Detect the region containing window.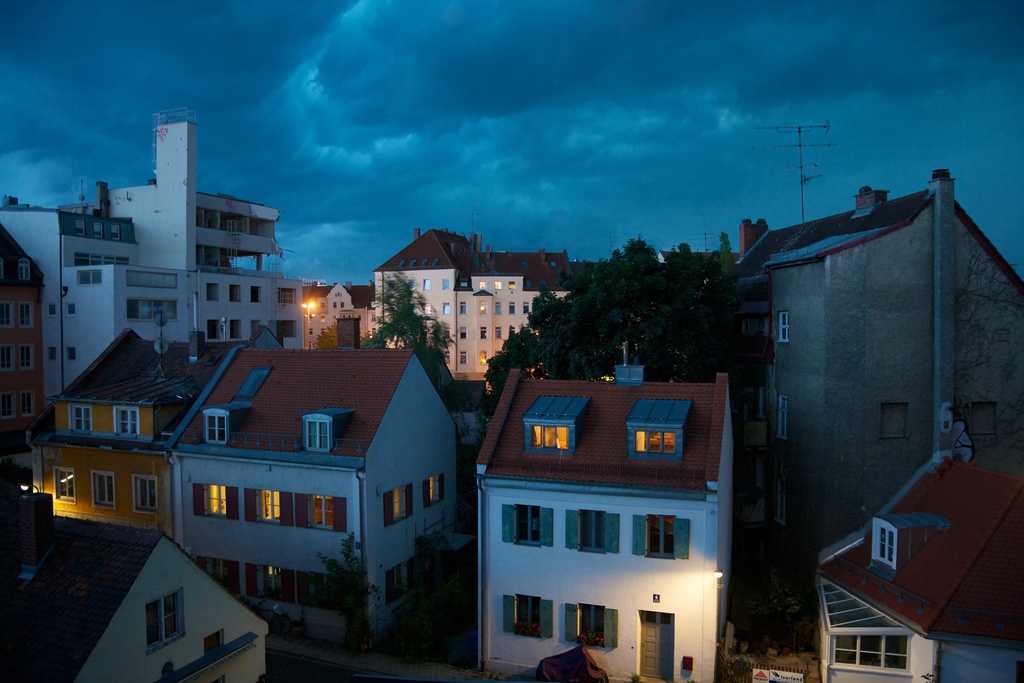
[x1=72, y1=254, x2=138, y2=273].
